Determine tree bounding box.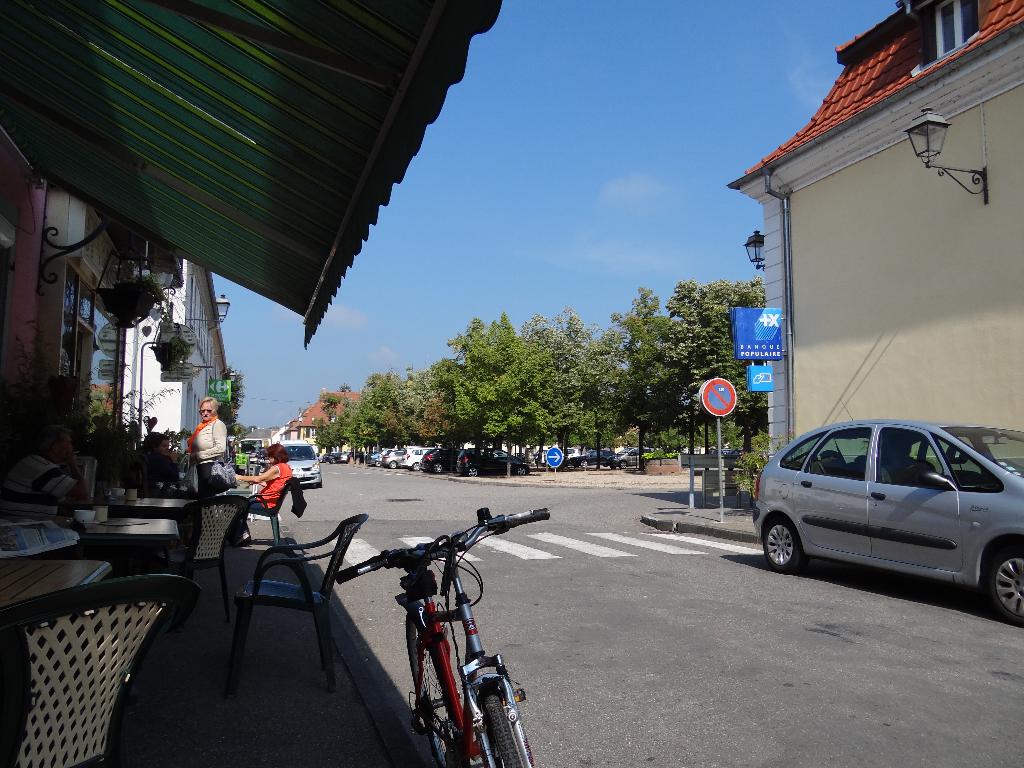
Determined: (x1=435, y1=319, x2=527, y2=472).
